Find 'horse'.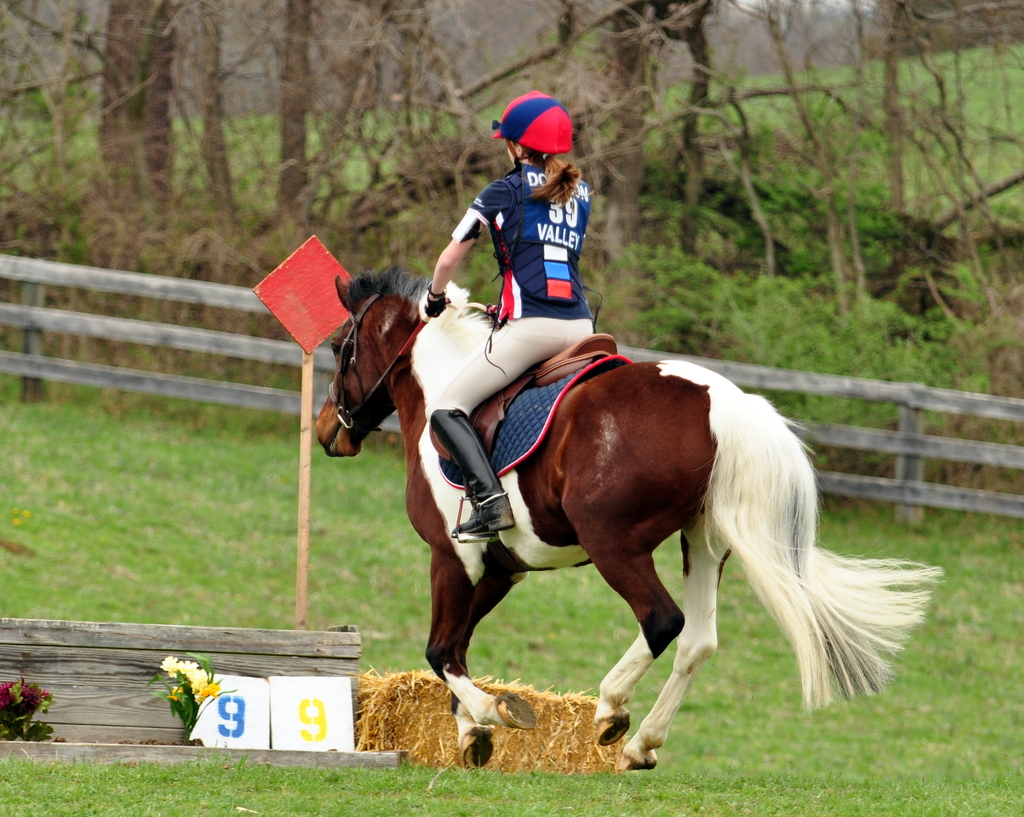
310,267,947,772.
